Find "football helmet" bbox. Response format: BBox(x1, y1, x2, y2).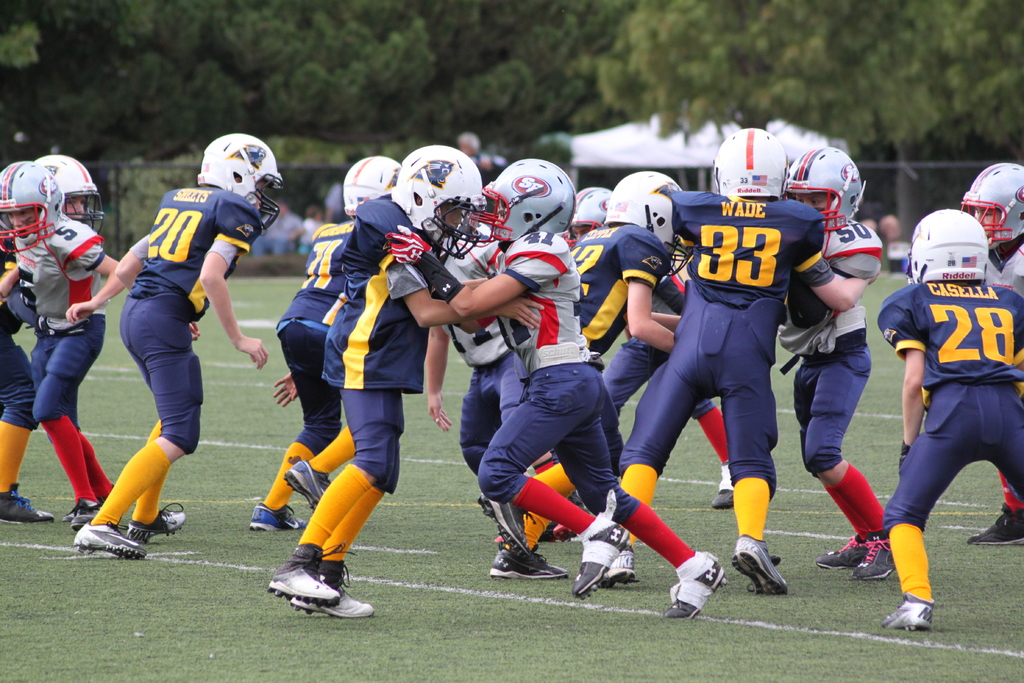
BBox(196, 135, 285, 230).
